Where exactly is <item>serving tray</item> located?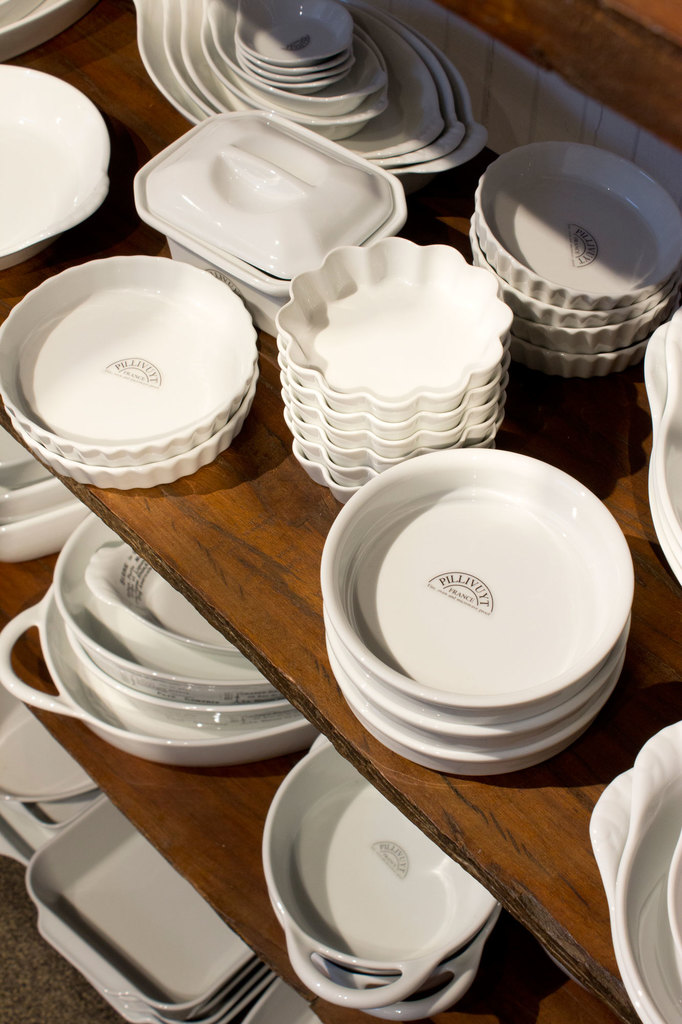
Its bounding box is <region>316, 448, 638, 716</region>.
